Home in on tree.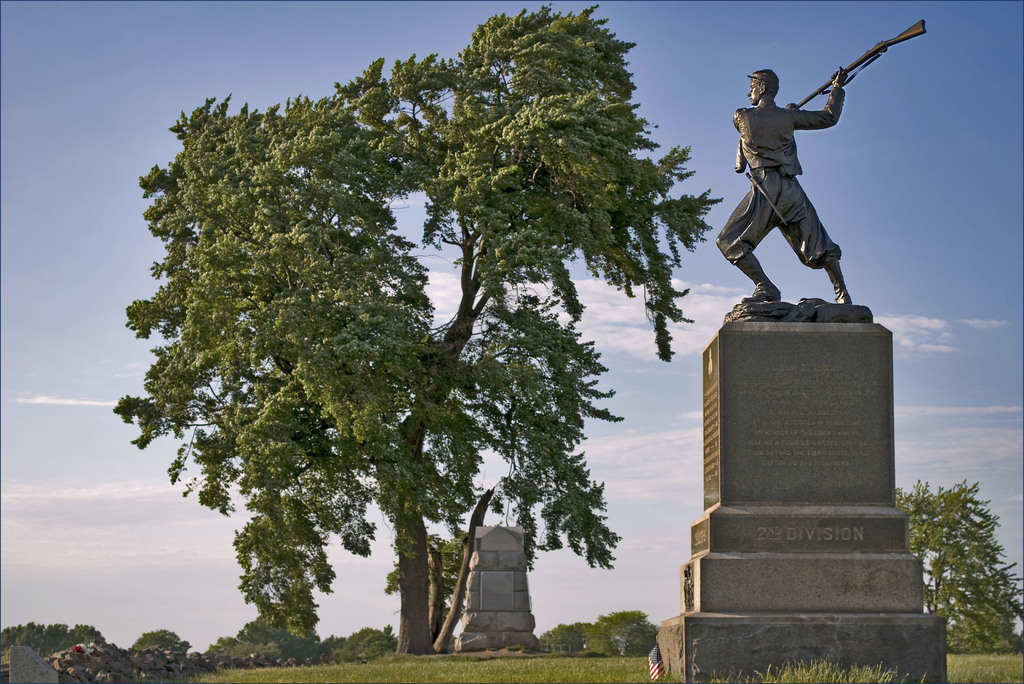
Homed in at {"x1": 106, "y1": 0, "x2": 714, "y2": 665}.
